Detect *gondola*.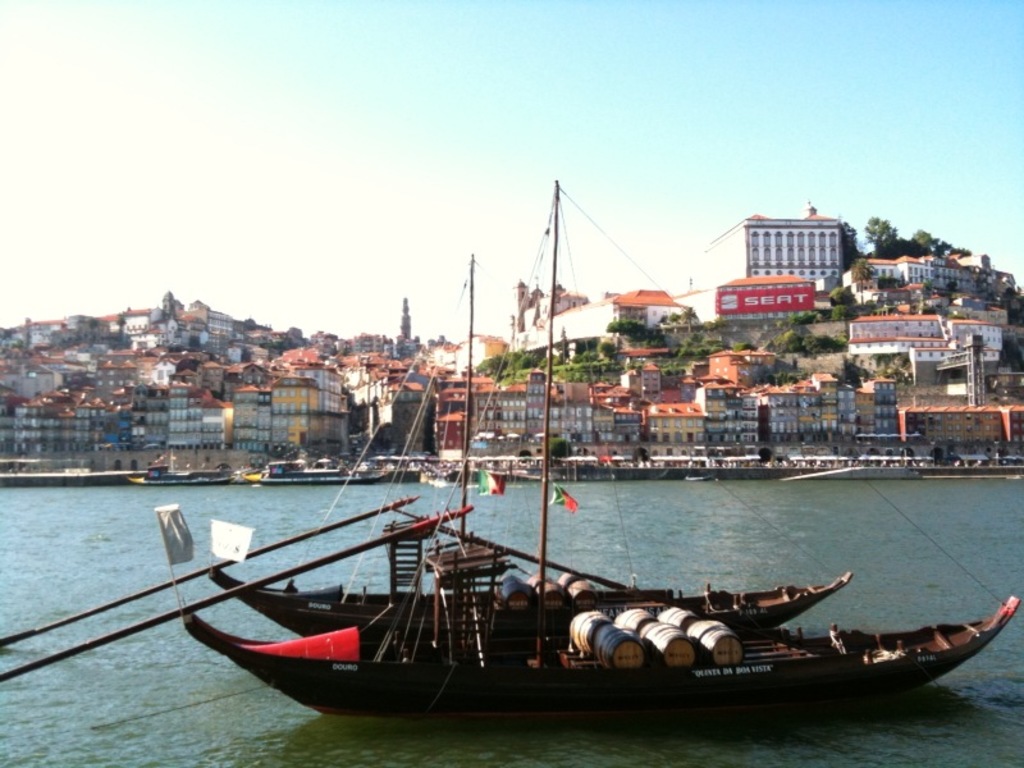
Detected at [x1=156, y1=507, x2=1023, y2=748].
